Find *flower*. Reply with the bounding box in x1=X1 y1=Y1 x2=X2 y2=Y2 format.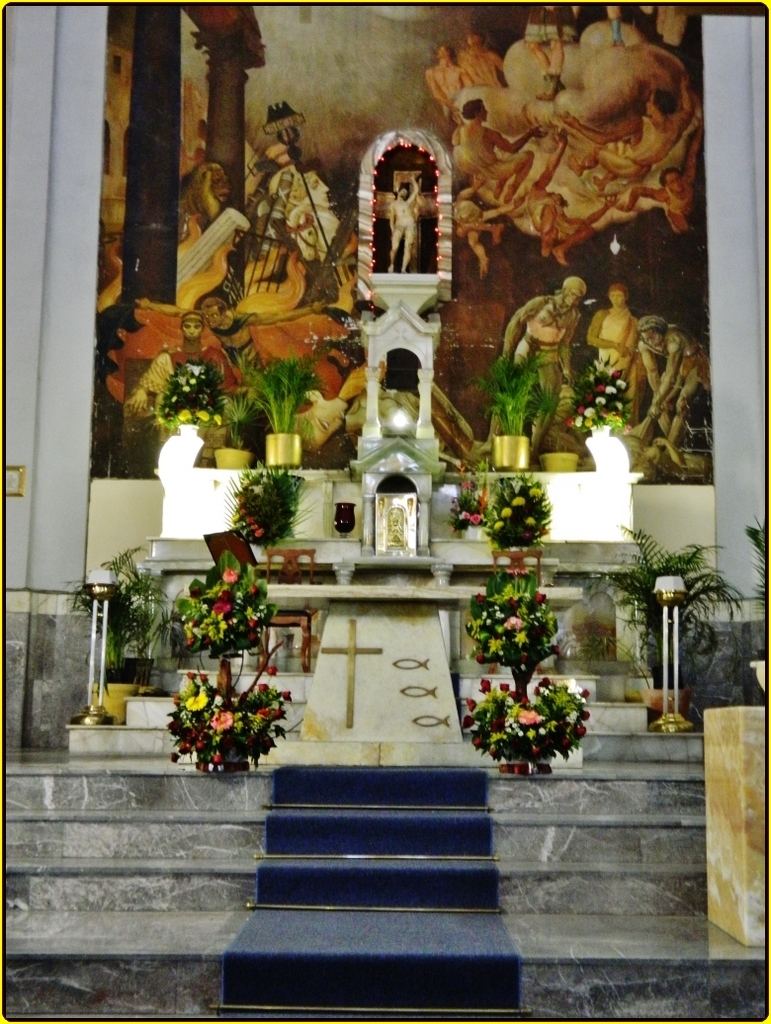
x1=247 y1=739 x2=254 y2=748.
